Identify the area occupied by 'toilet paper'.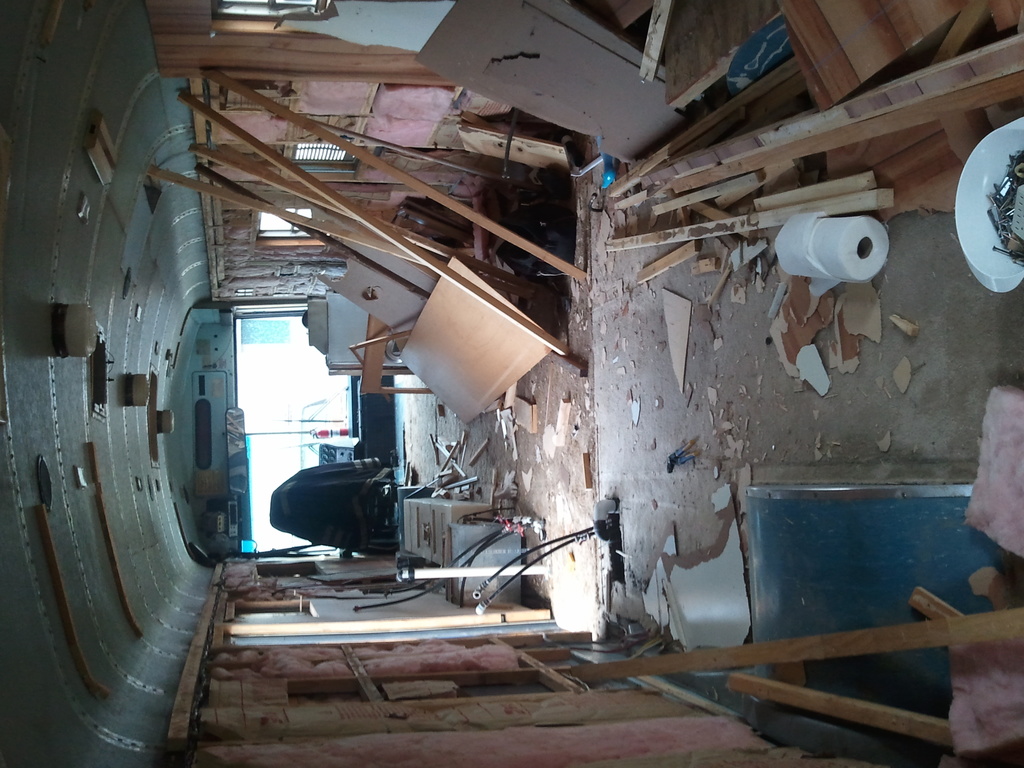
Area: bbox(805, 216, 890, 285).
